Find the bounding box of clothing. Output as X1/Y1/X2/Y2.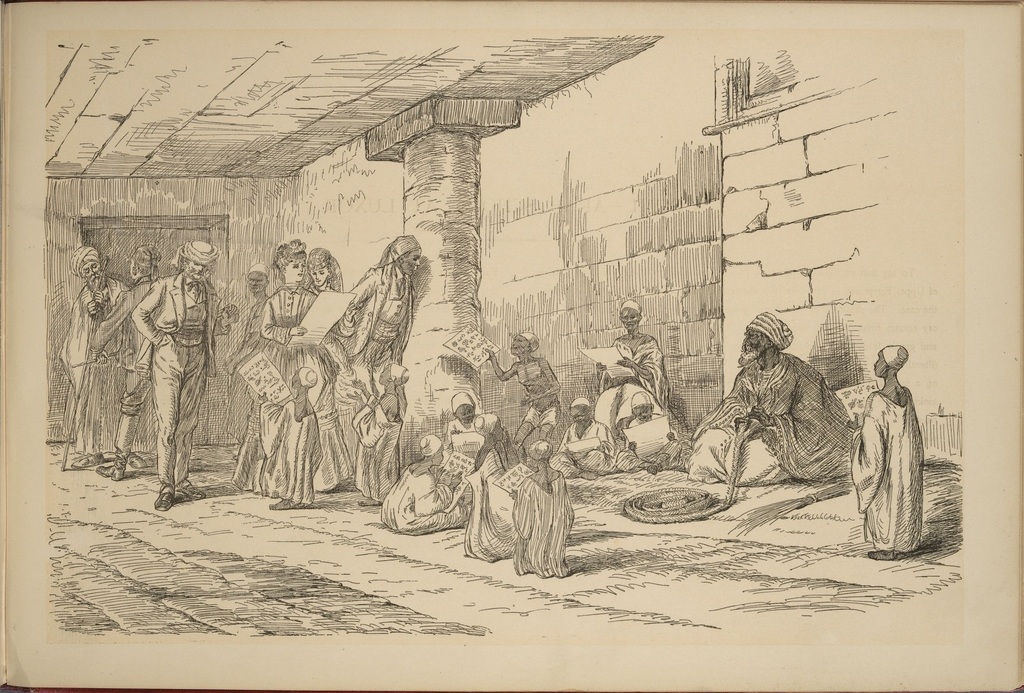
444/396/508/451.
